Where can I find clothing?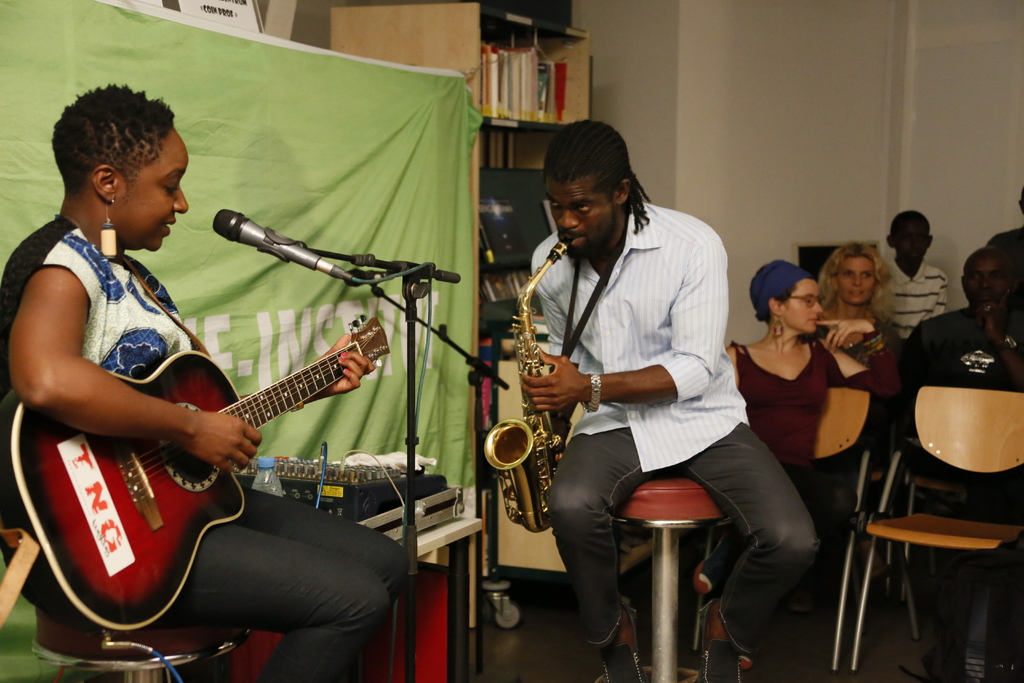
You can find it at [x1=0, y1=211, x2=413, y2=682].
